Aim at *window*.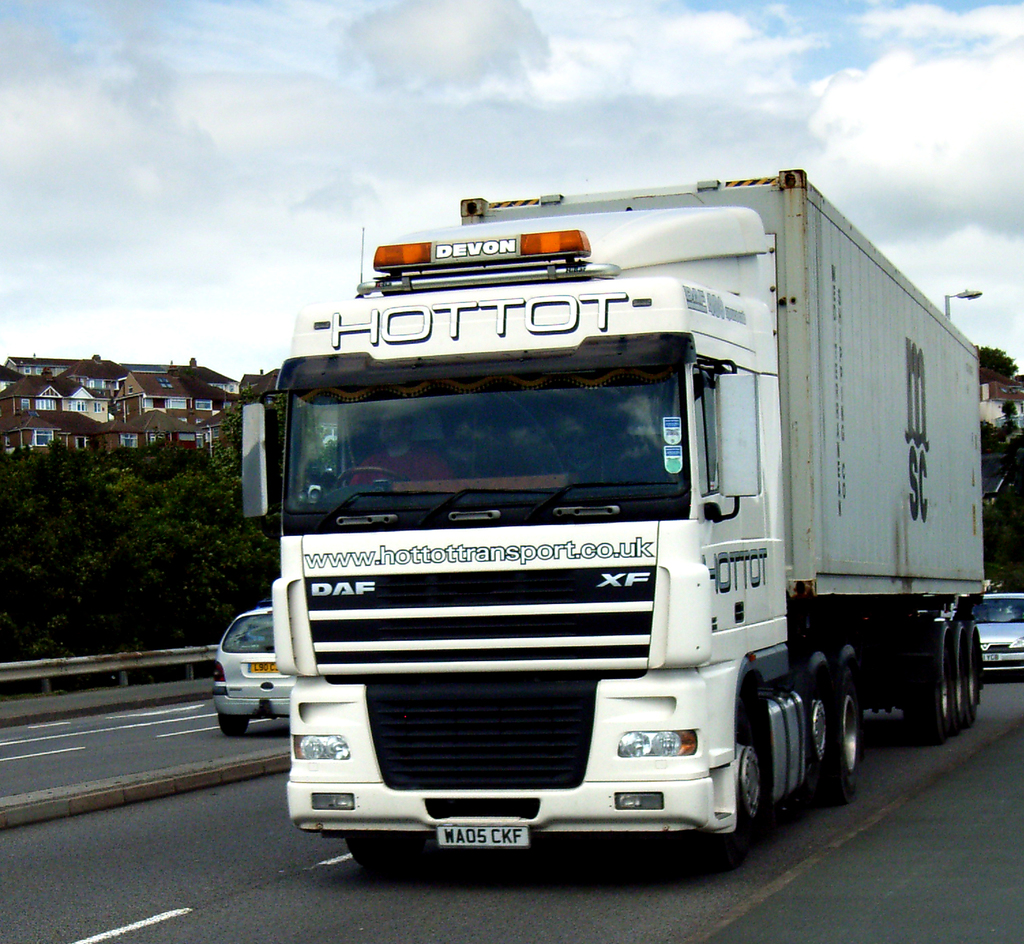
Aimed at 37/428/55/445.
